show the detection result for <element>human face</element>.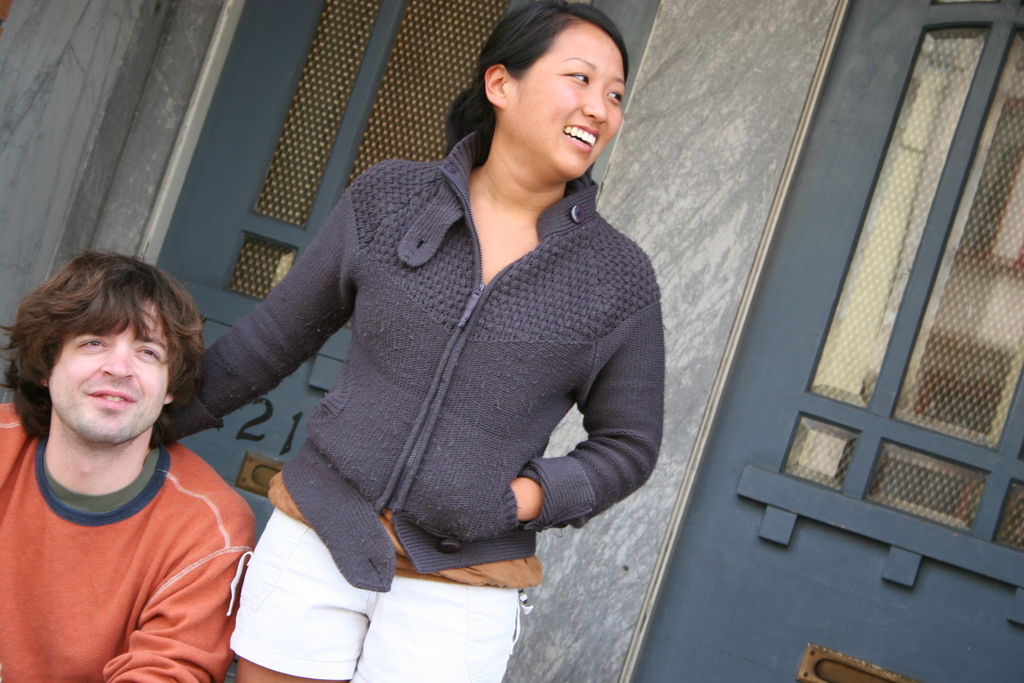
x1=47, y1=295, x2=170, y2=443.
